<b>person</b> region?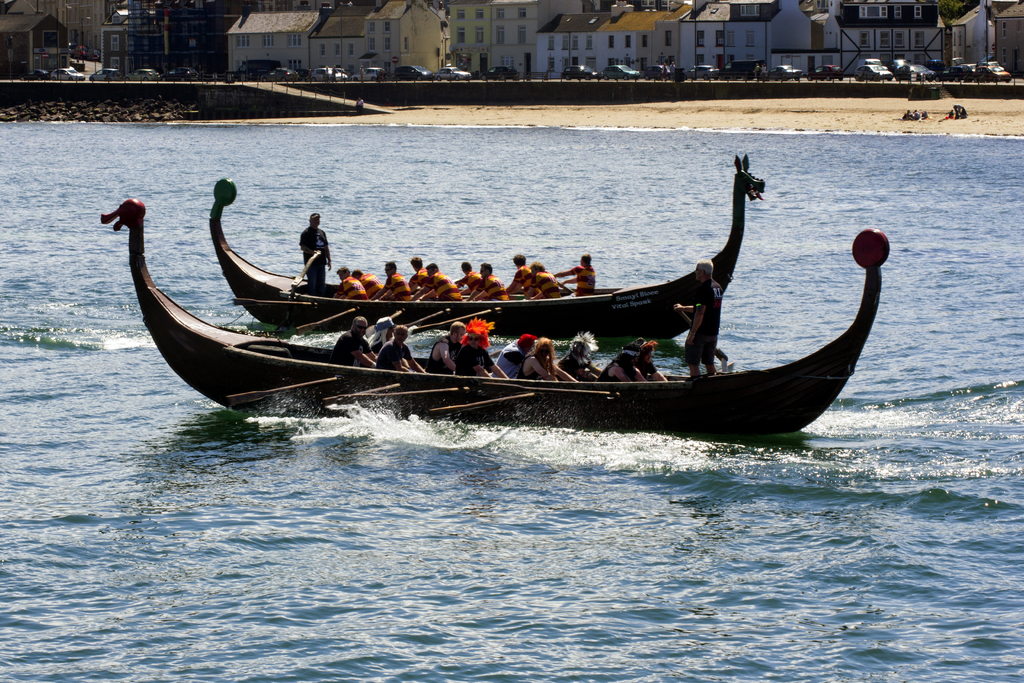
416, 257, 460, 304
